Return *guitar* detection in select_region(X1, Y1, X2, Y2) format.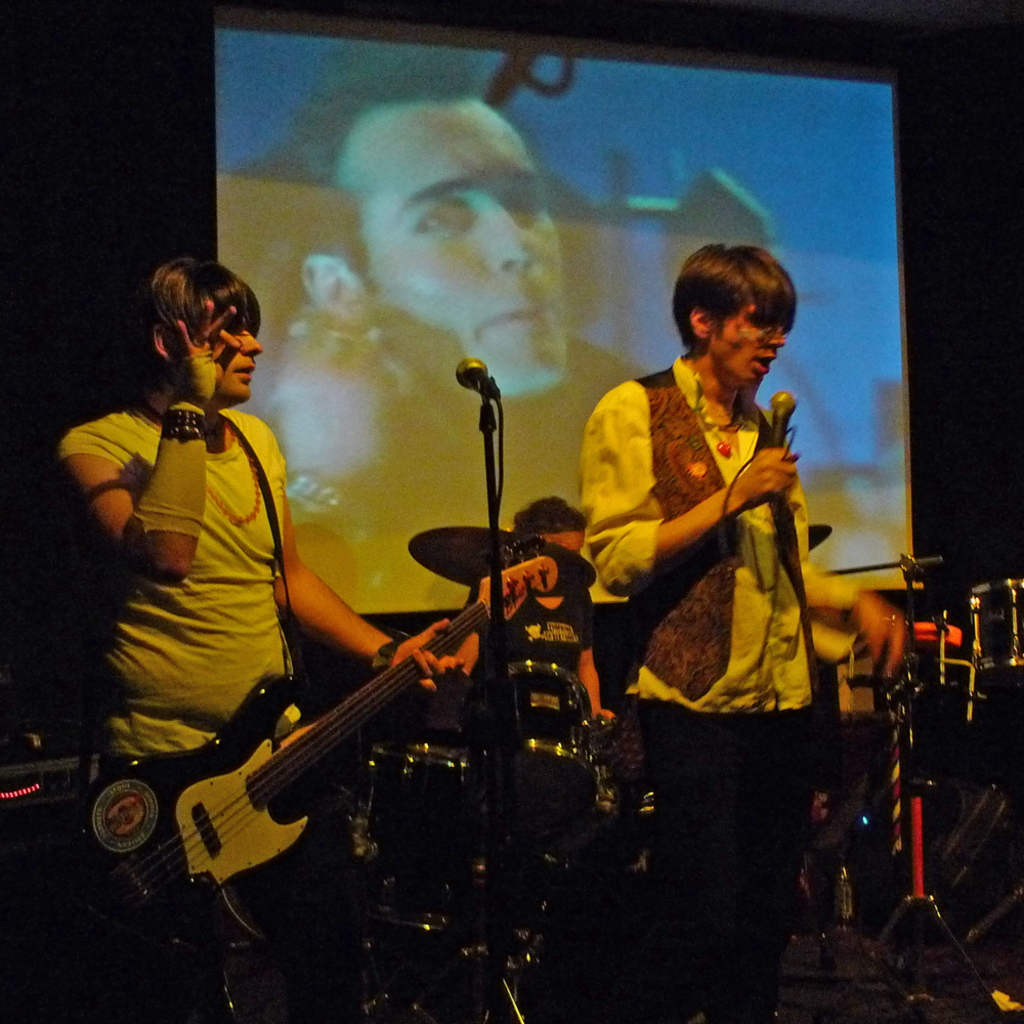
select_region(75, 541, 556, 961).
